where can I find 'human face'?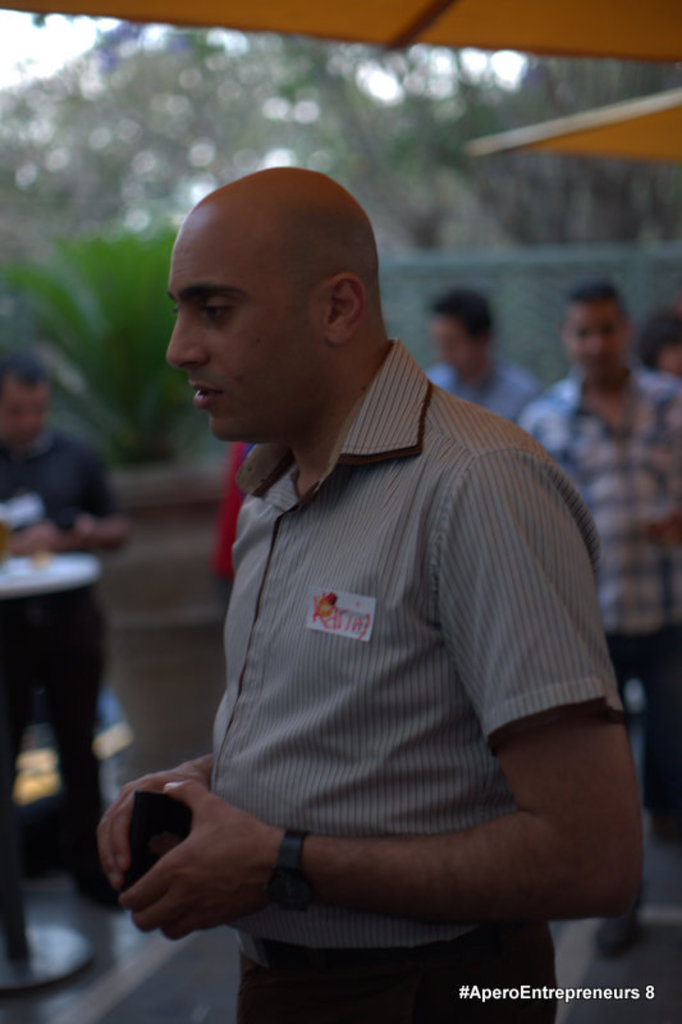
You can find it at [434,311,484,376].
